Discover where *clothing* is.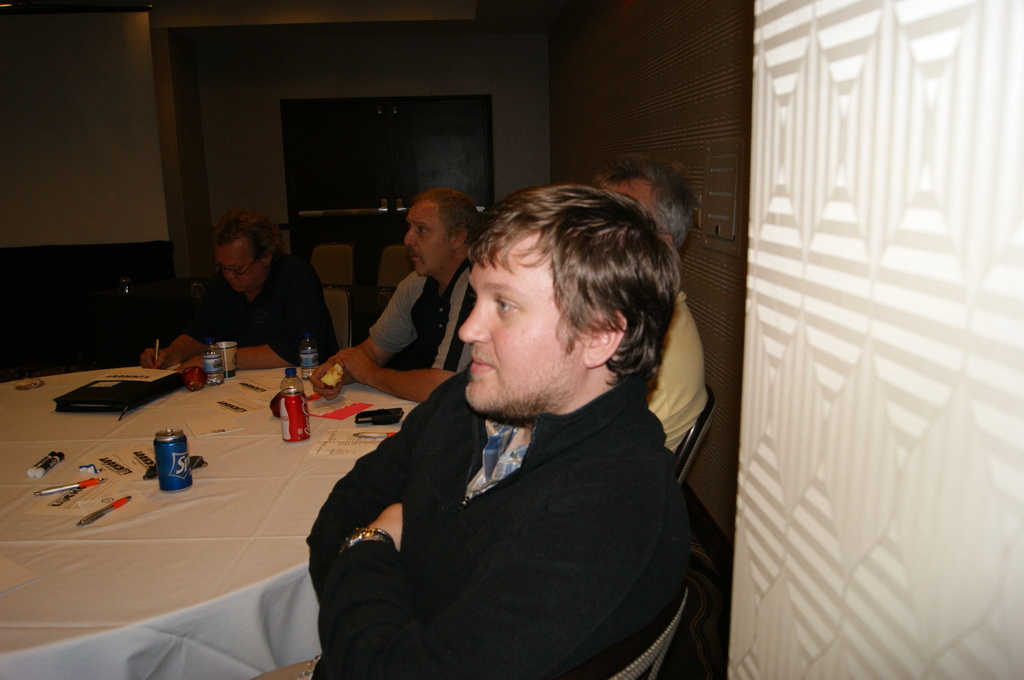
Discovered at x1=641 y1=282 x2=721 y2=456.
